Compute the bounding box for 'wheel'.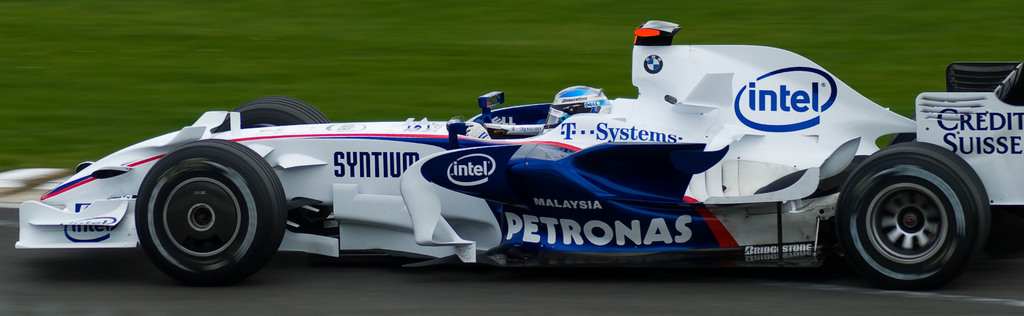
(828, 140, 989, 292).
